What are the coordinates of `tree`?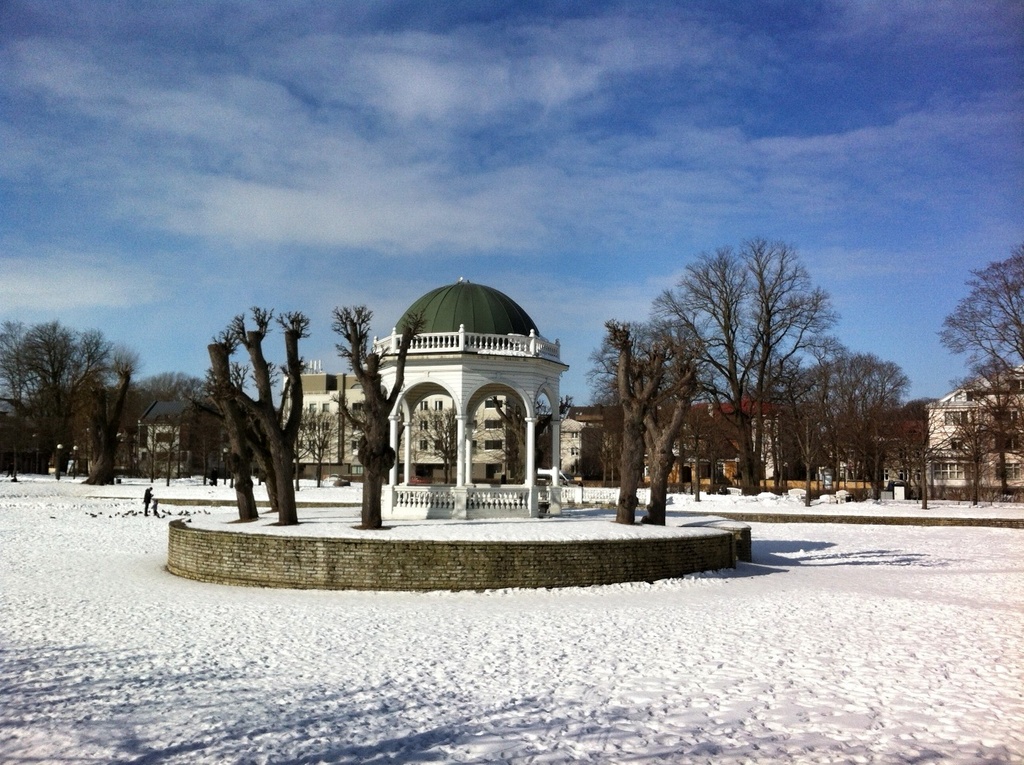
BBox(6, 299, 129, 473).
